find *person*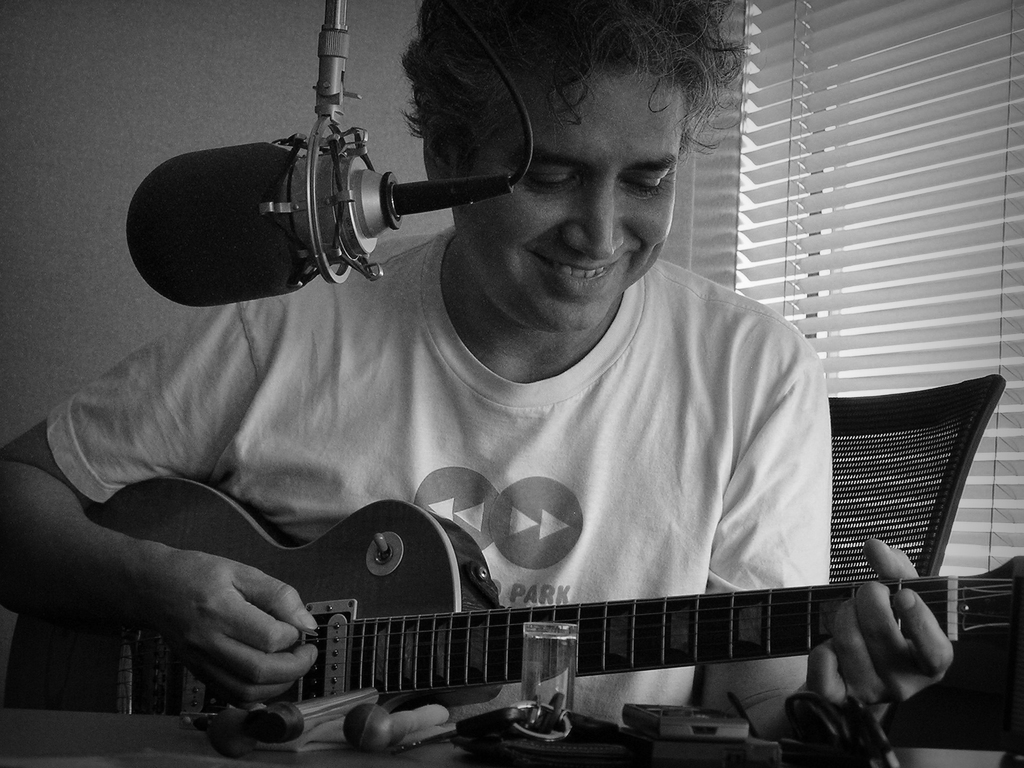
rect(0, 0, 953, 749)
